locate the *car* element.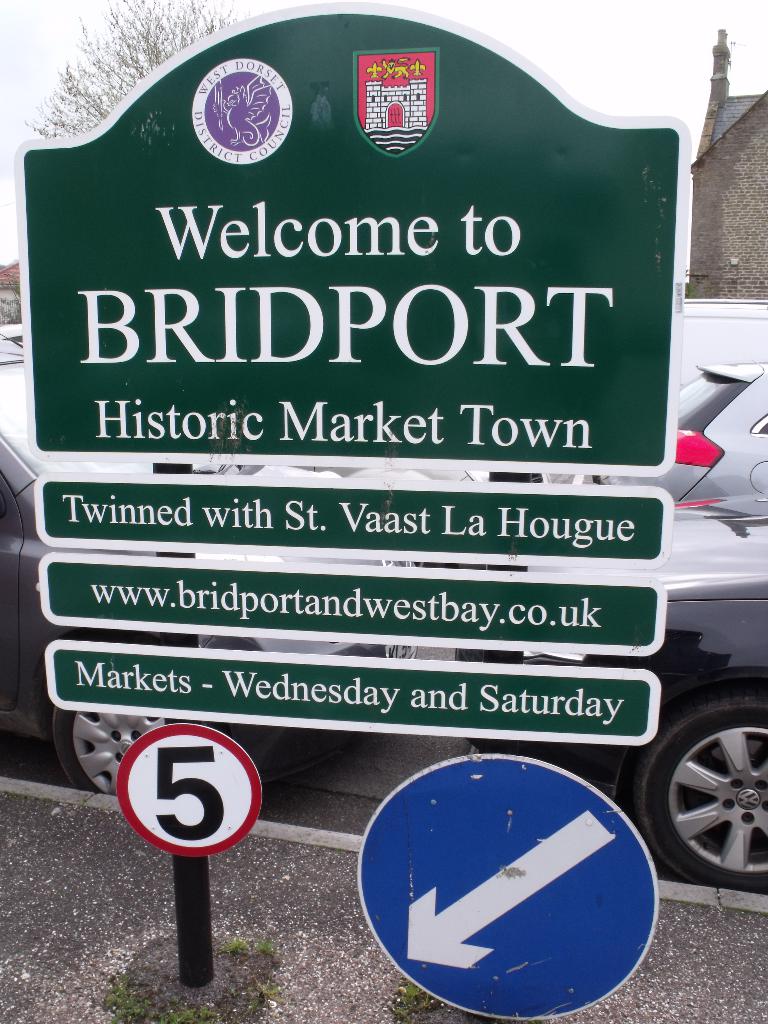
Element bbox: BBox(0, 342, 412, 797).
